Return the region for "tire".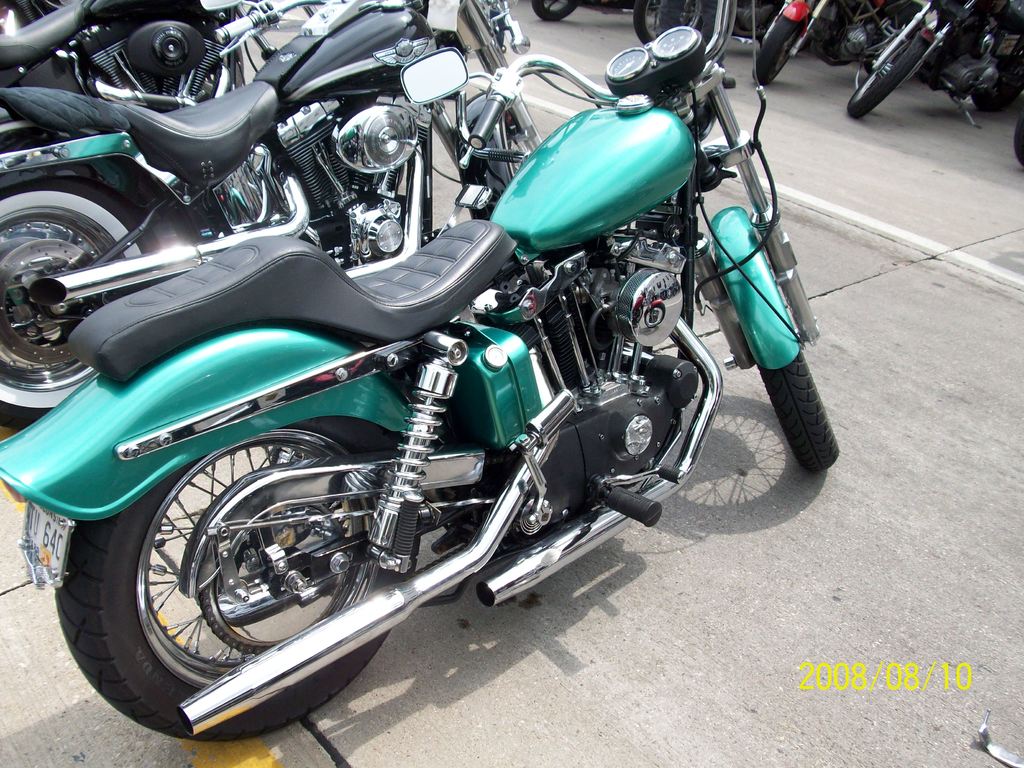
750/1/810/85.
